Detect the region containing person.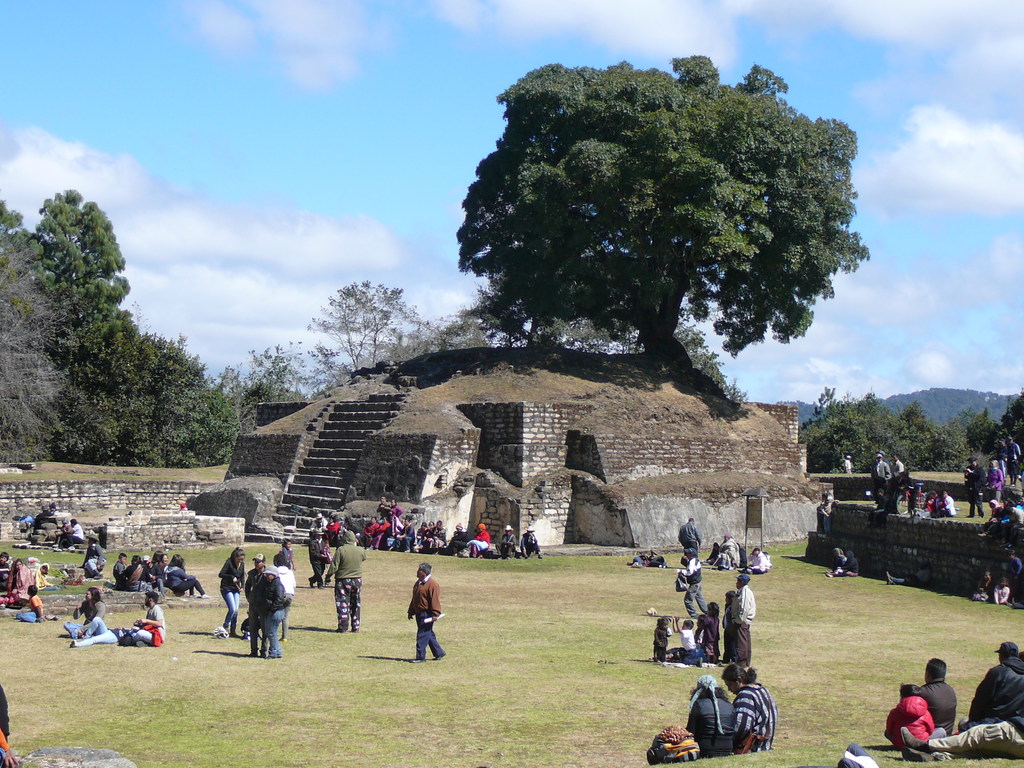
(959, 639, 1023, 732).
